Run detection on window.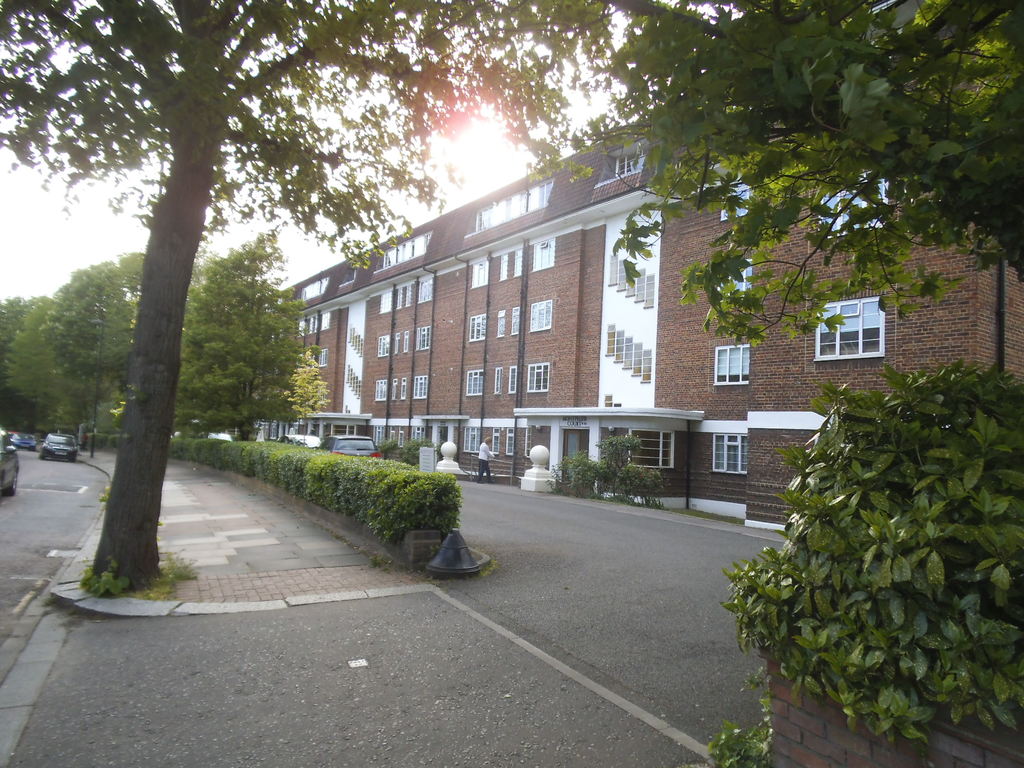
Result: [x1=472, y1=259, x2=493, y2=294].
